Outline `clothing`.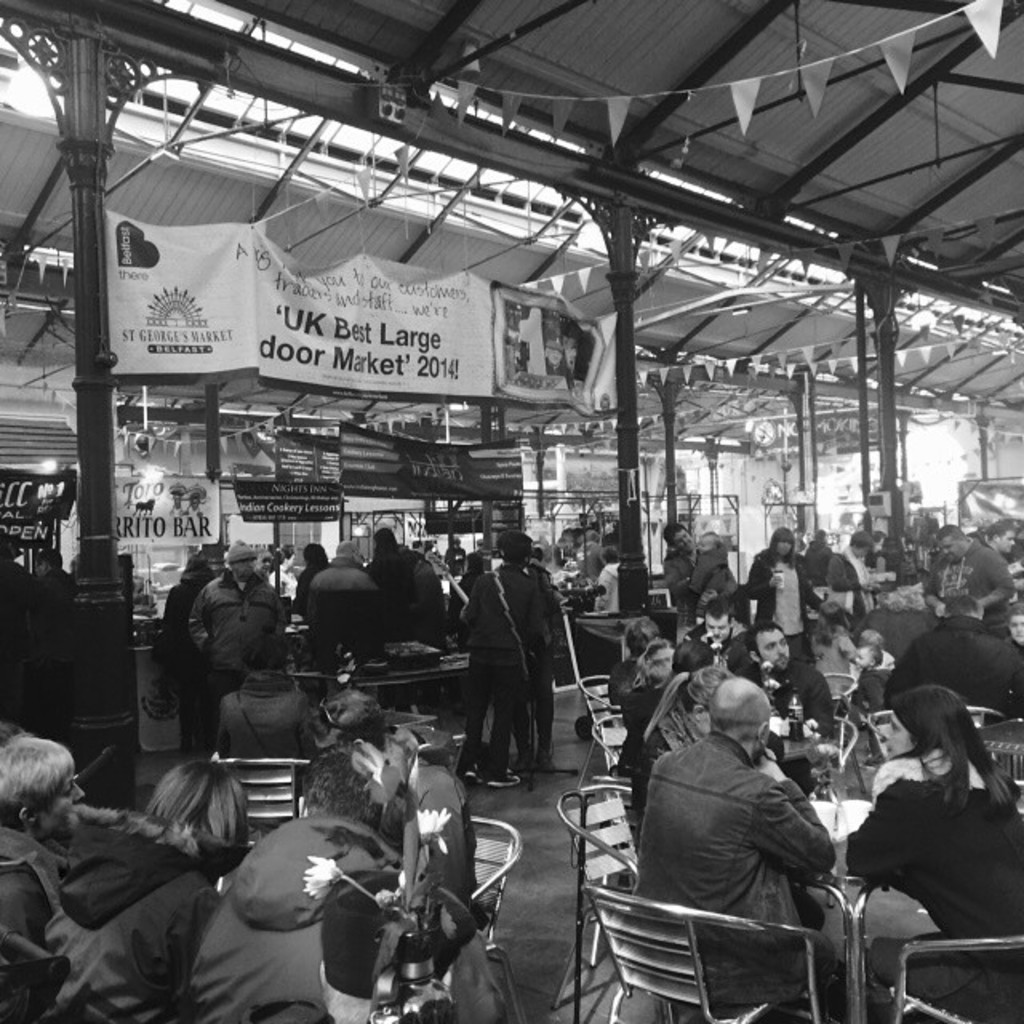
Outline: (883, 608, 1022, 731).
